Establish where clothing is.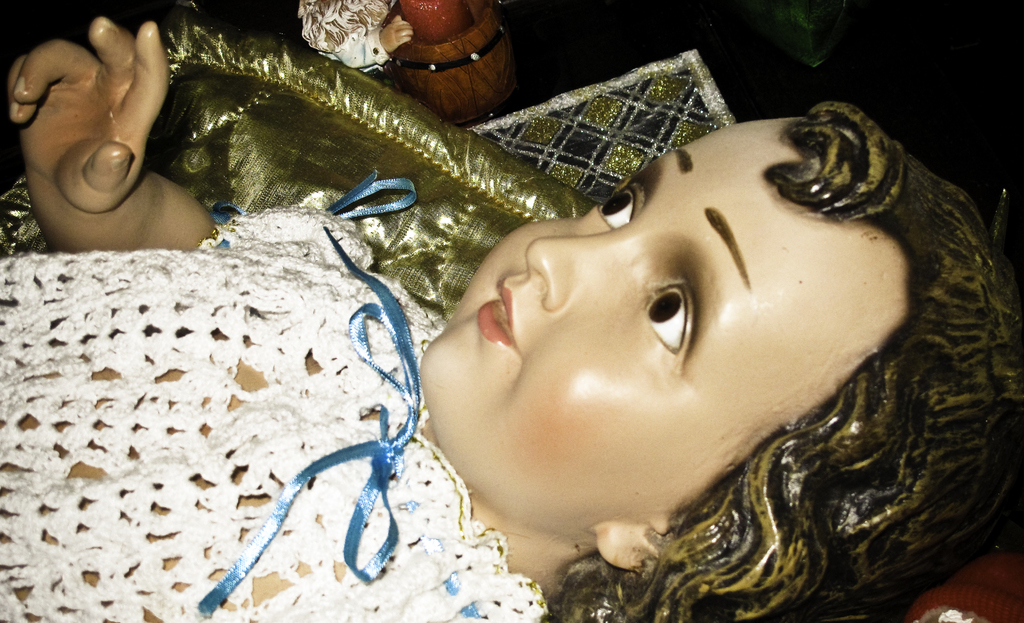
Established at <bbox>1, 168, 548, 622</bbox>.
